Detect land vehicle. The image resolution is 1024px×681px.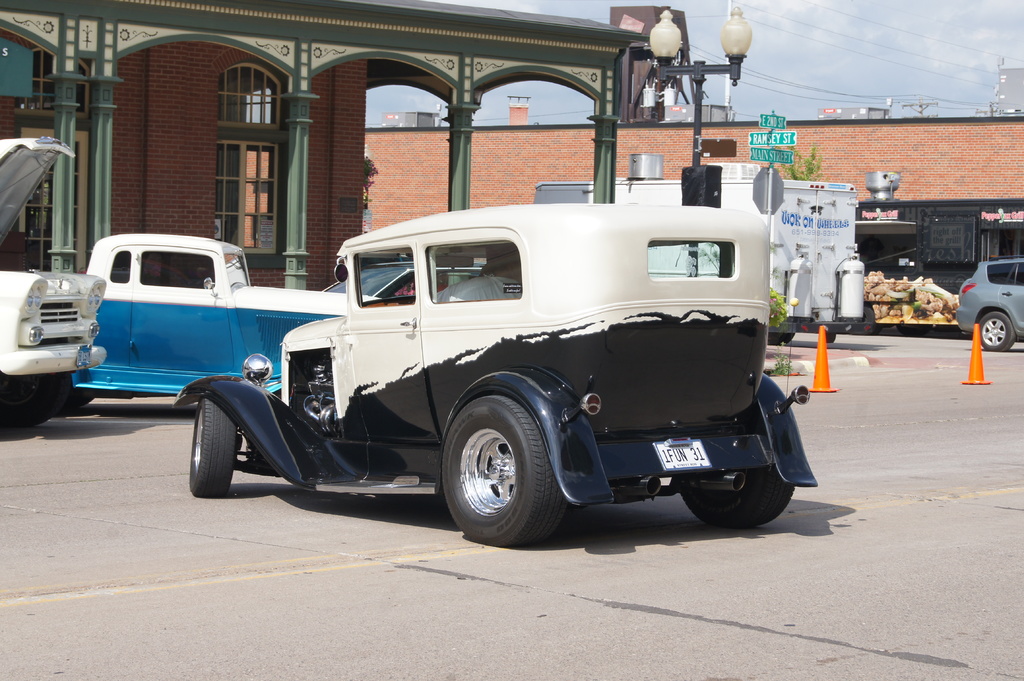
x1=194 y1=177 x2=844 y2=543.
